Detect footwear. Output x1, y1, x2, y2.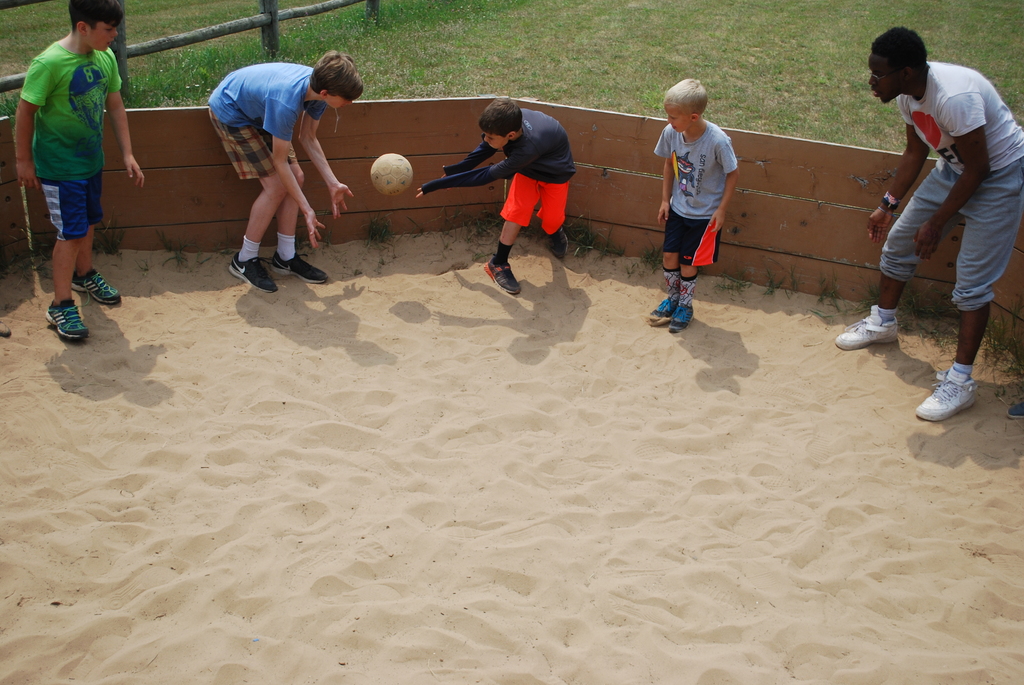
1007, 400, 1023, 419.
